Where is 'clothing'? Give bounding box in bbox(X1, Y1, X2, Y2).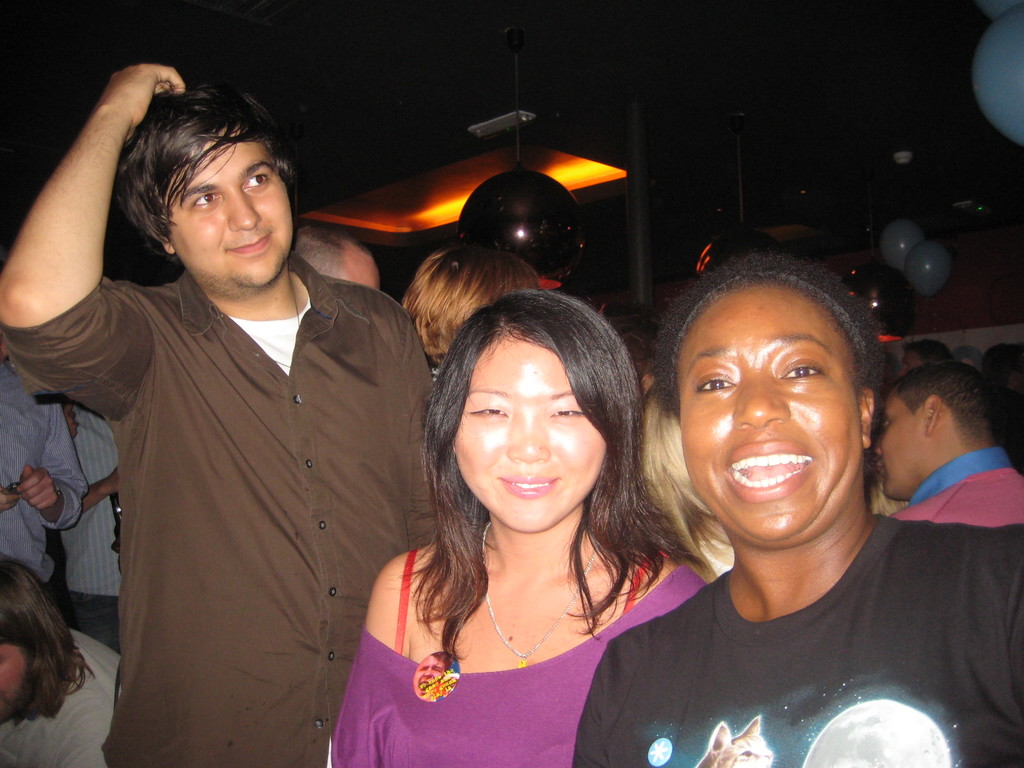
bbox(575, 516, 1023, 767).
